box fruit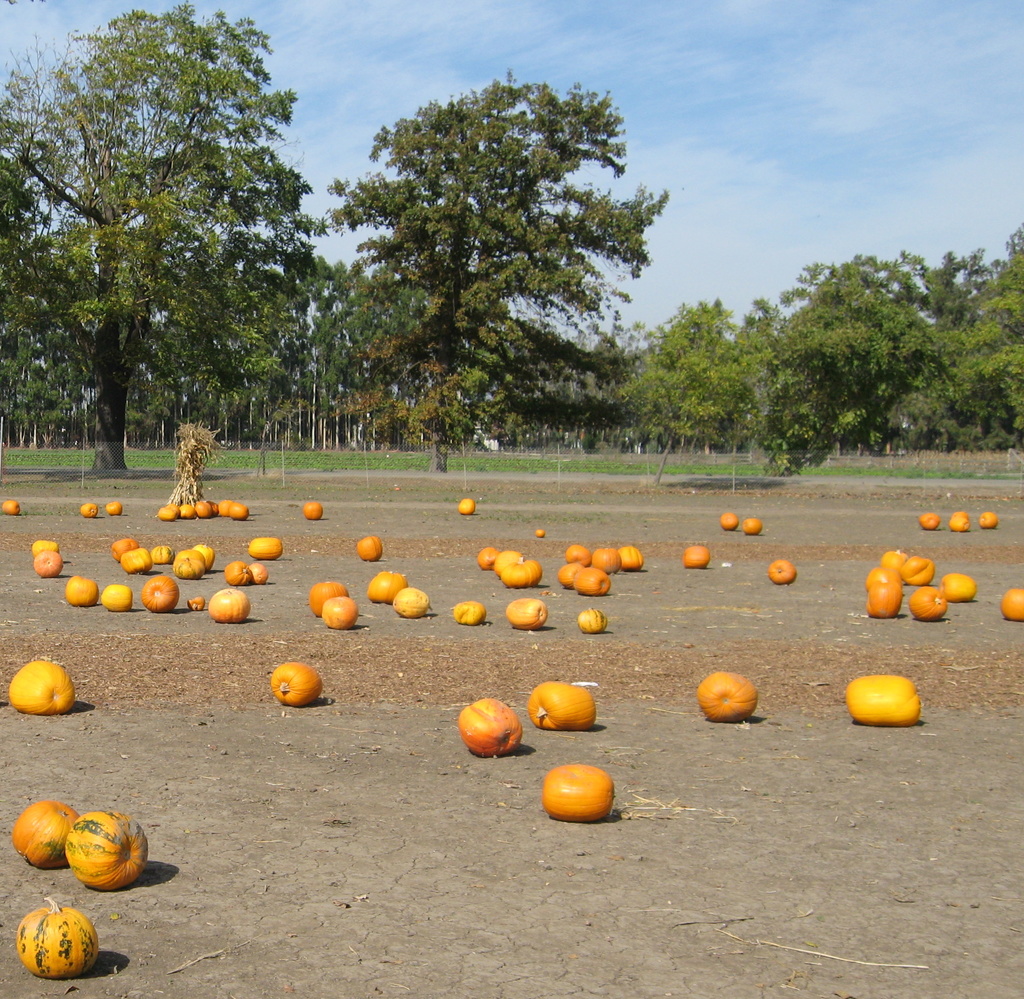
box(593, 552, 624, 569)
